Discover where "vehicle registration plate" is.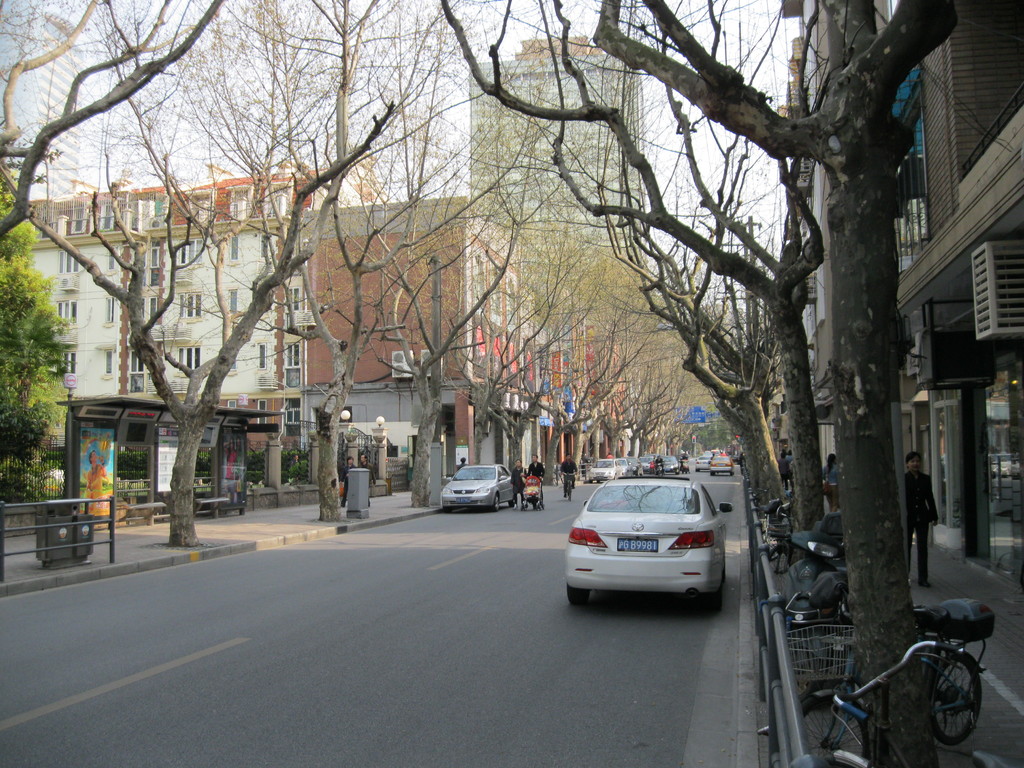
Discovered at (618, 534, 662, 553).
